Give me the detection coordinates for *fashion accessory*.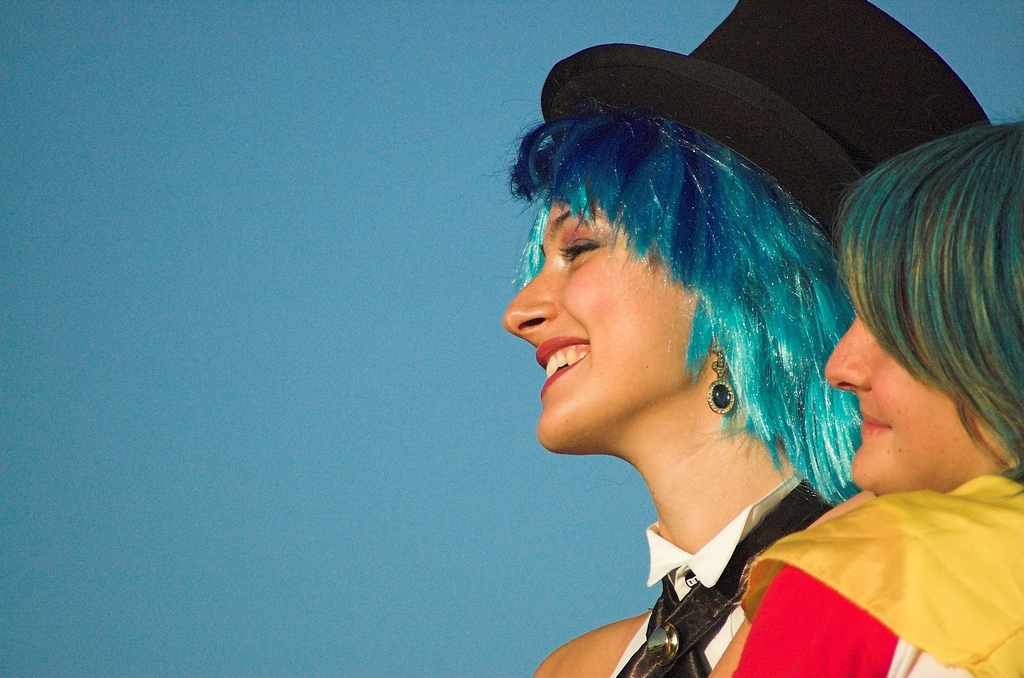
<box>539,0,991,236</box>.
